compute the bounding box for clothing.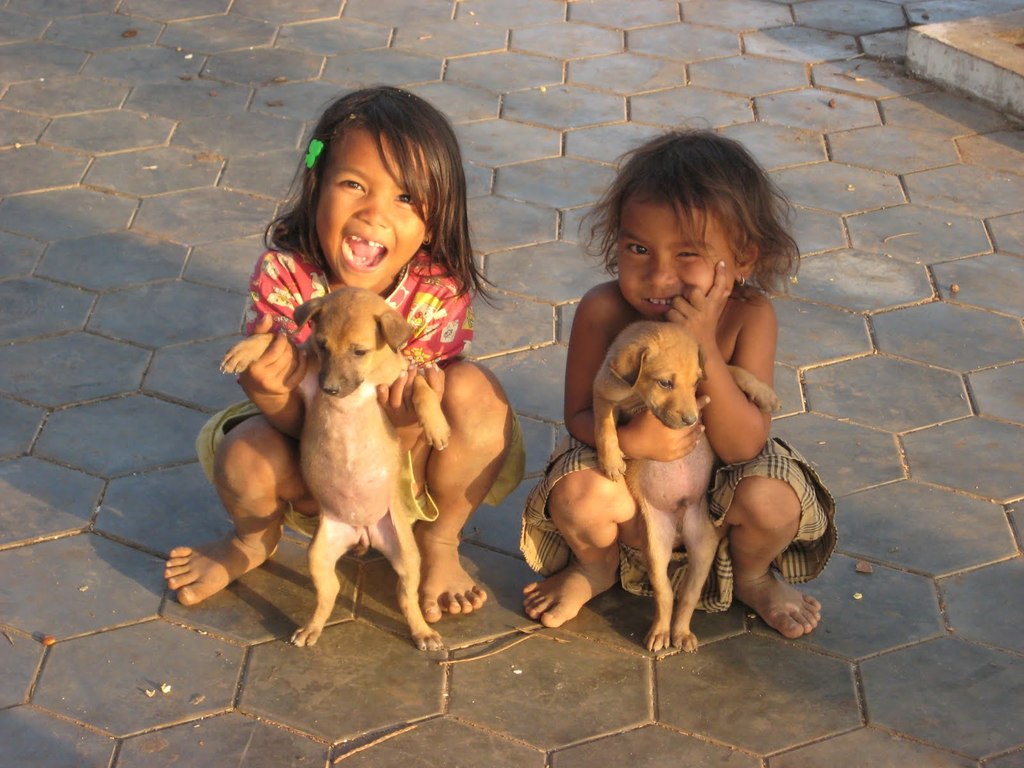
rect(517, 437, 835, 614).
